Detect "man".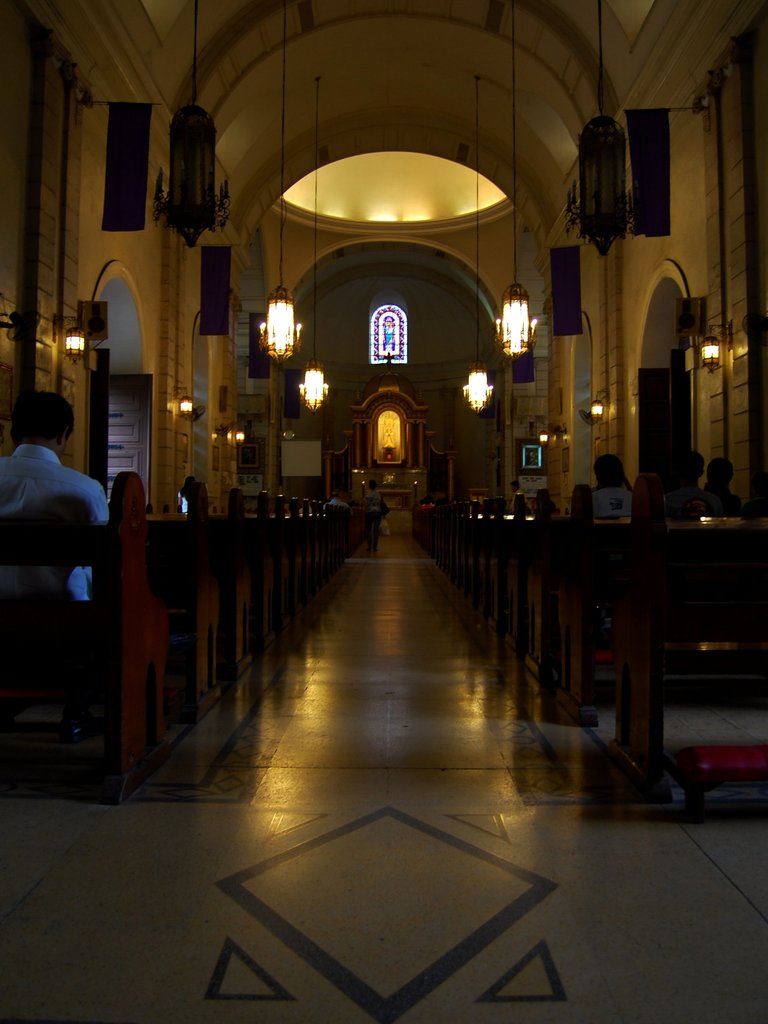
Detected at 664 451 723 520.
